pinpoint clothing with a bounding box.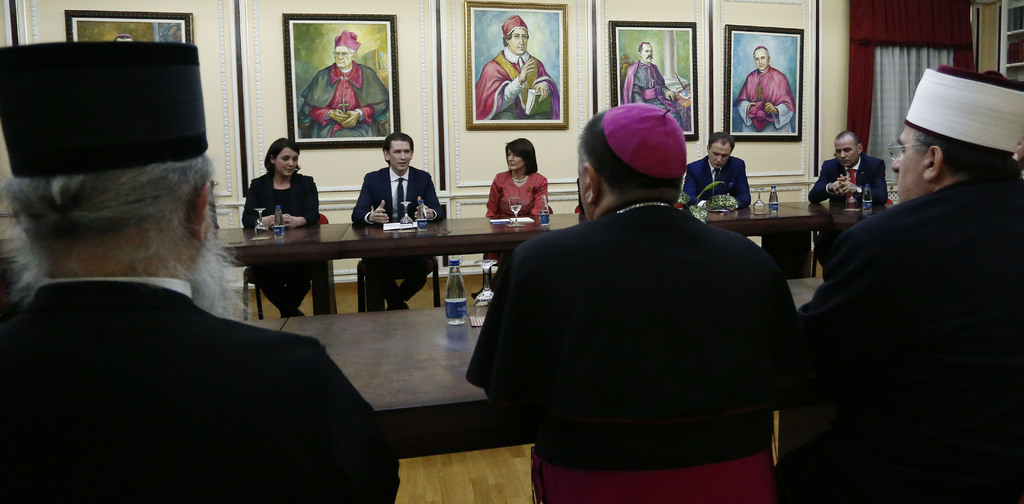
808, 158, 890, 272.
